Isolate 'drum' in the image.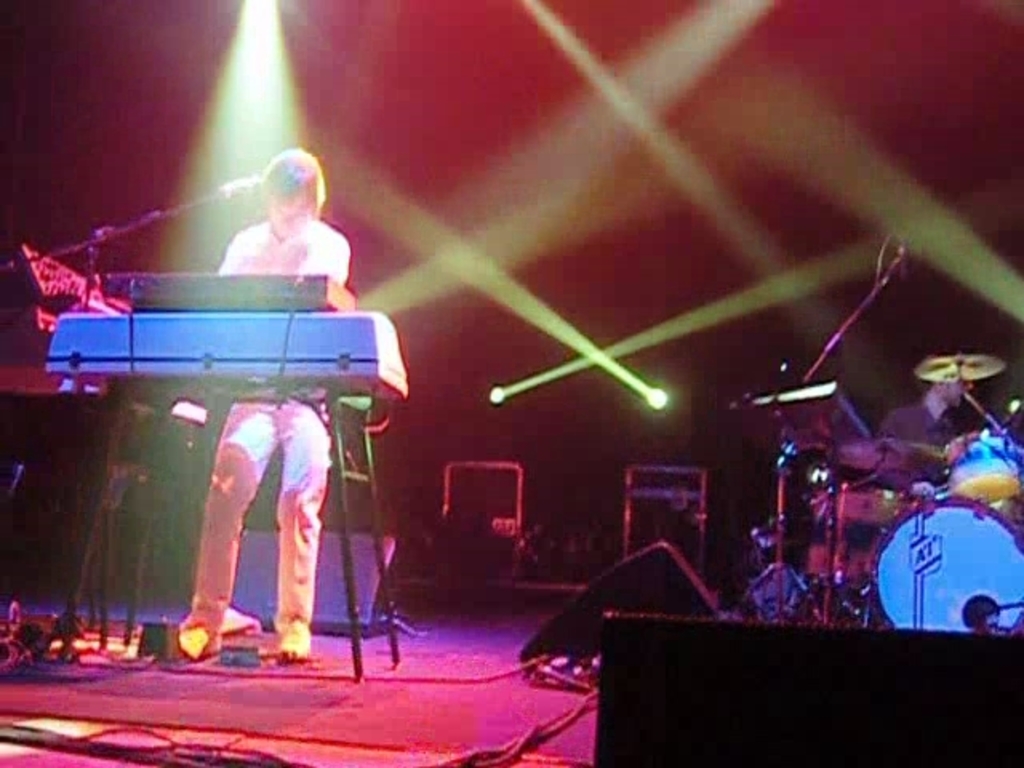
Isolated region: bbox=(869, 494, 1022, 643).
